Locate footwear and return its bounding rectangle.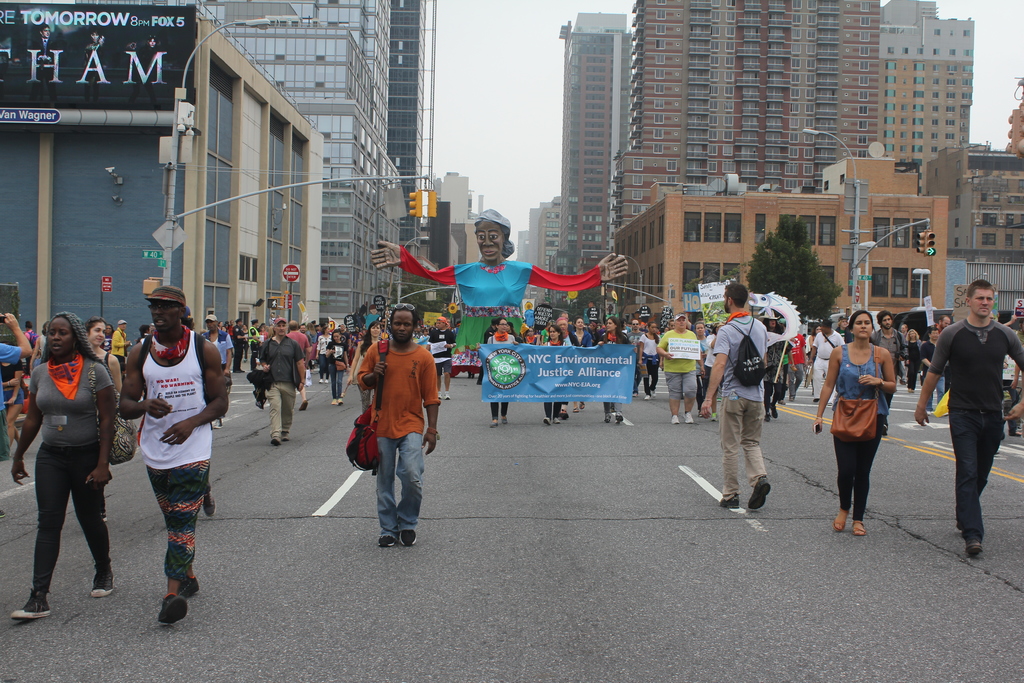
<region>671, 415, 678, 424</region>.
